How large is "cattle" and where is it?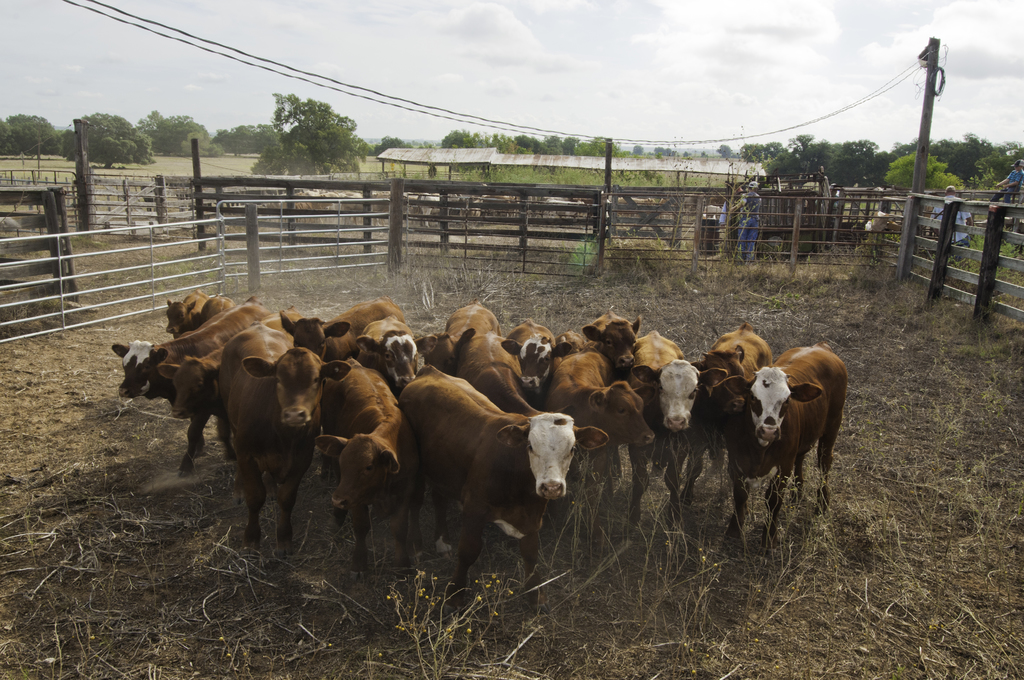
Bounding box: <bbox>552, 348, 657, 521</bbox>.
